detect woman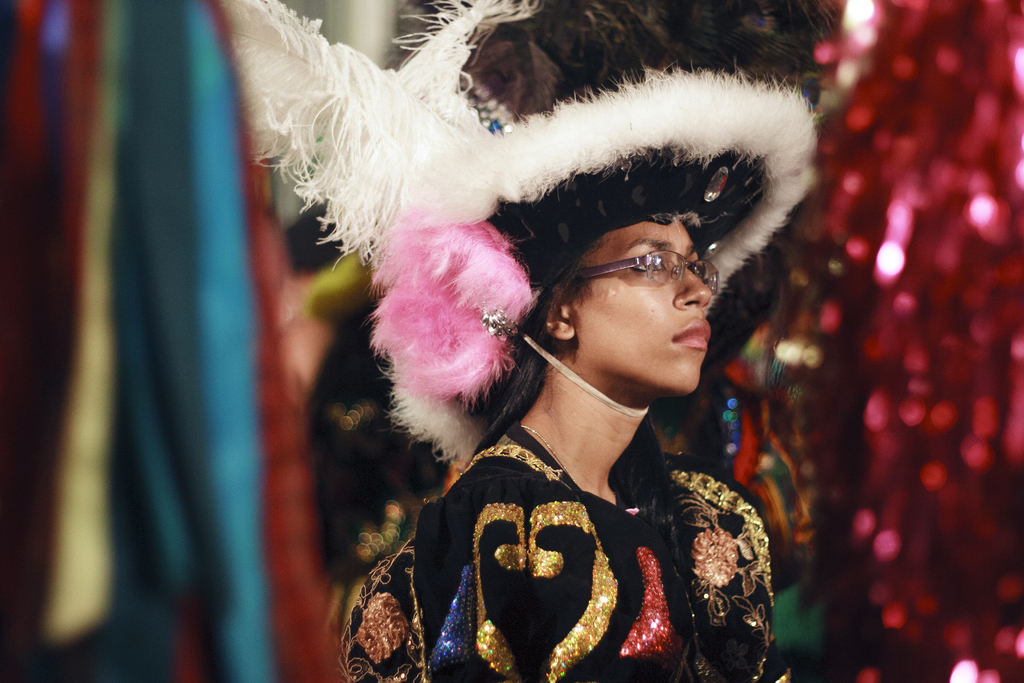
383 135 764 682
